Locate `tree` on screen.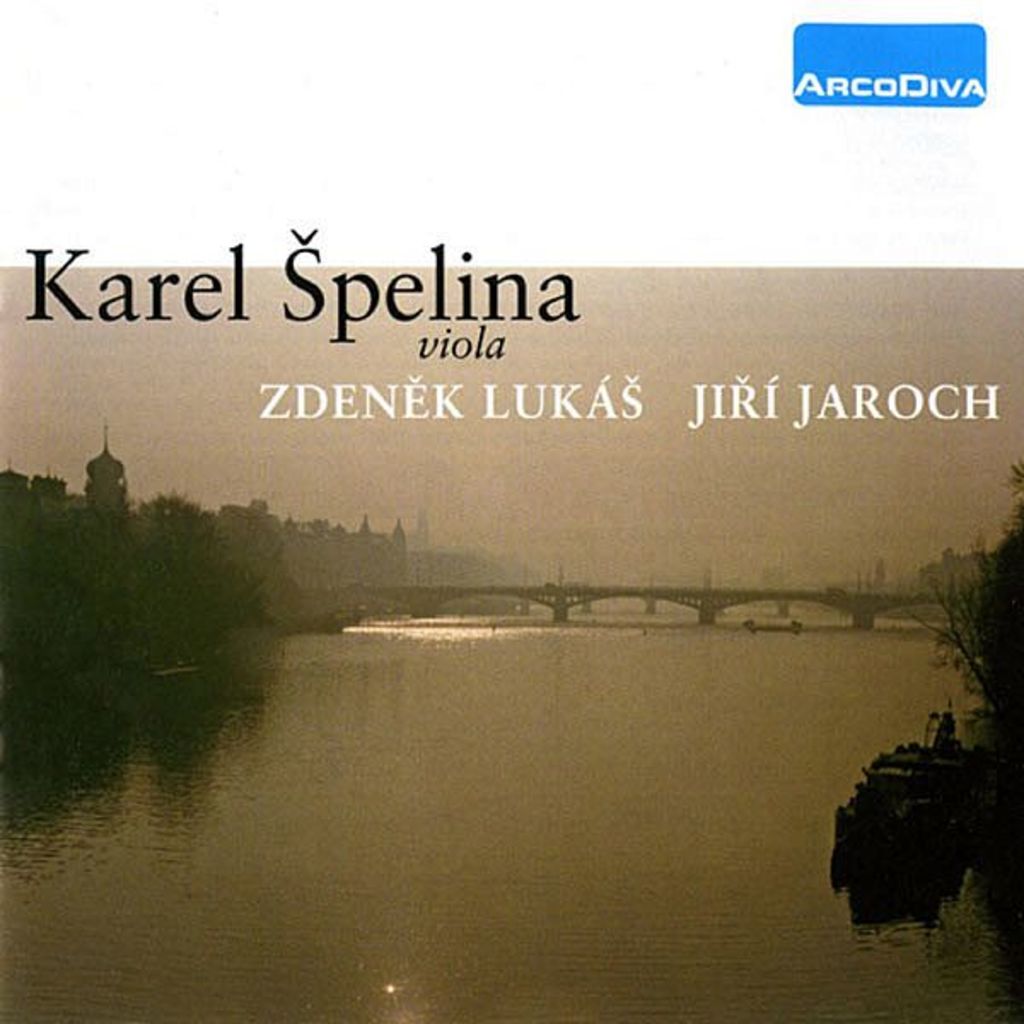
On screen at BBox(0, 502, 282, 679).
